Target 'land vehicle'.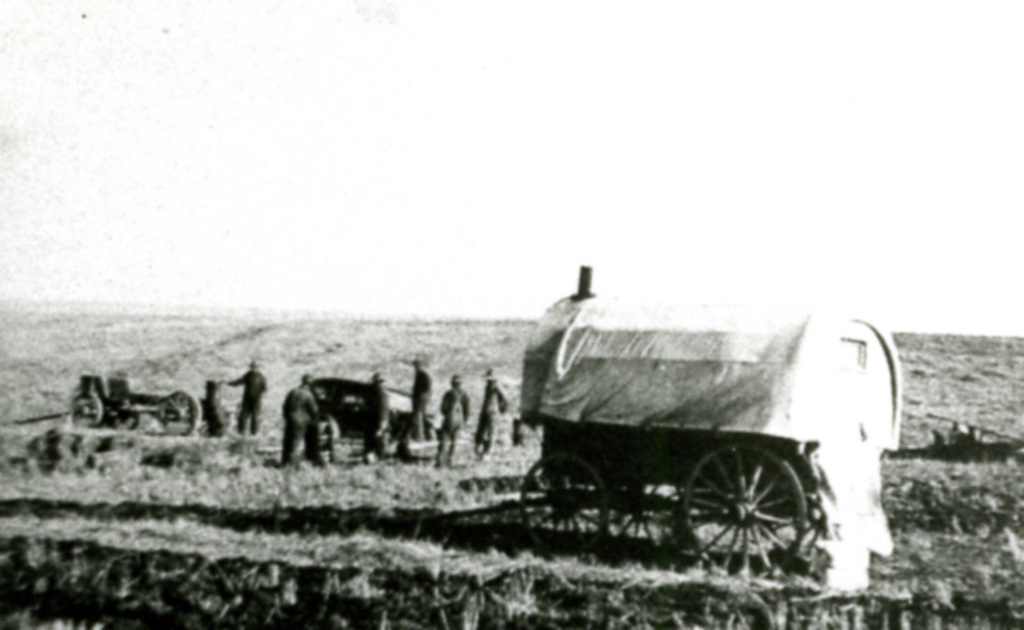
Target region: (315, 374, 440, 439).
